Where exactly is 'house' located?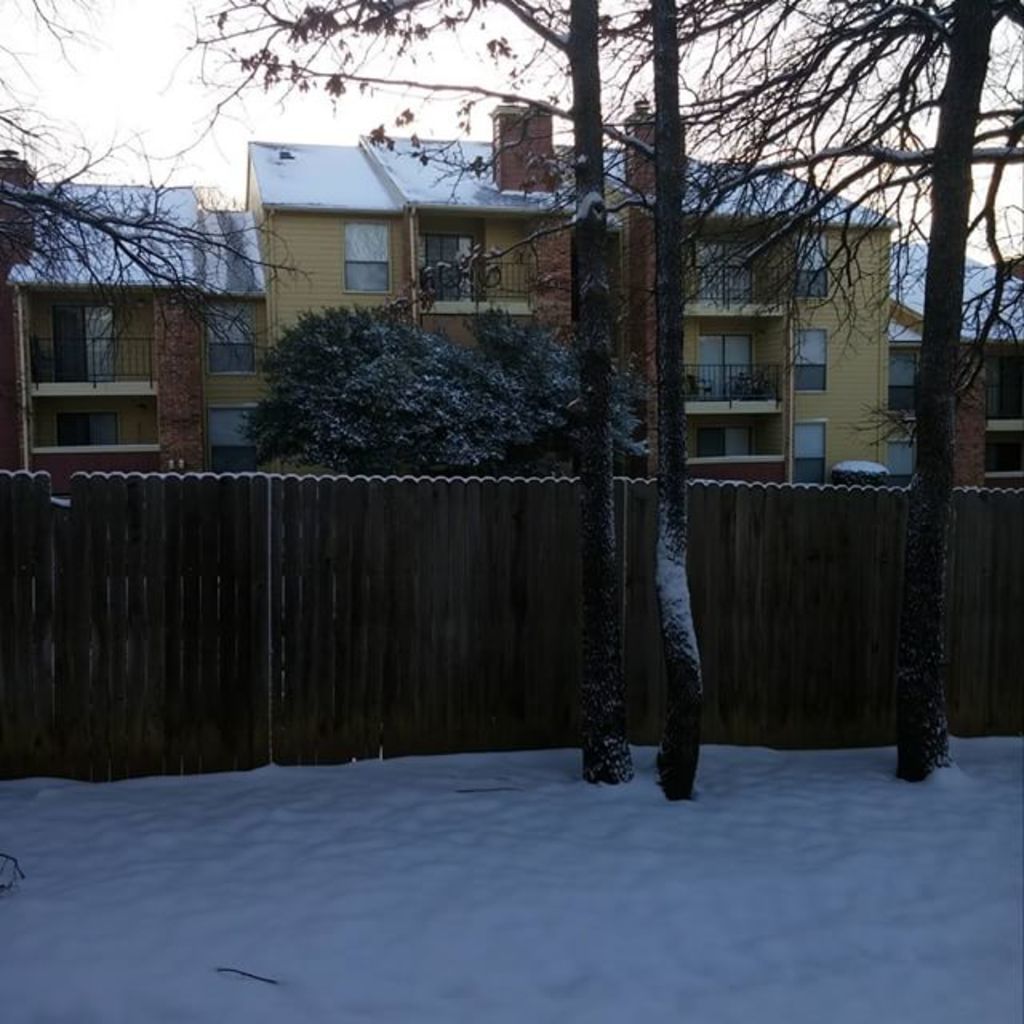
Its bounding box is Rect(0, 149, 266, 475).
